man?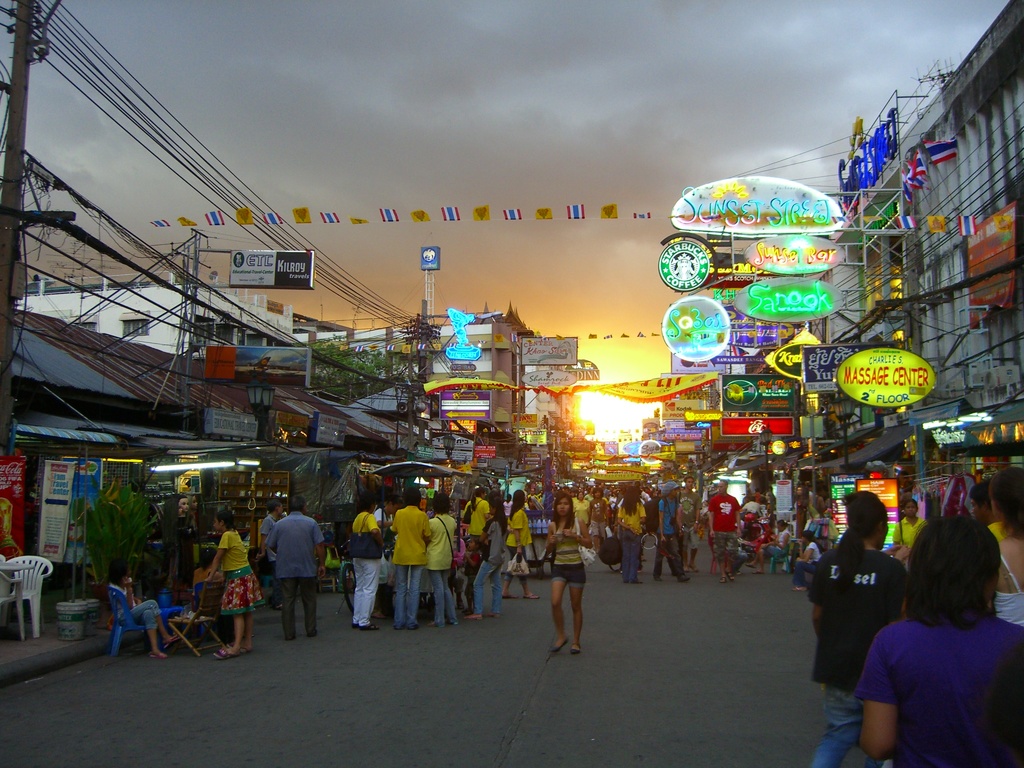
<bbox>804, 490, 909, 767</bbox>
